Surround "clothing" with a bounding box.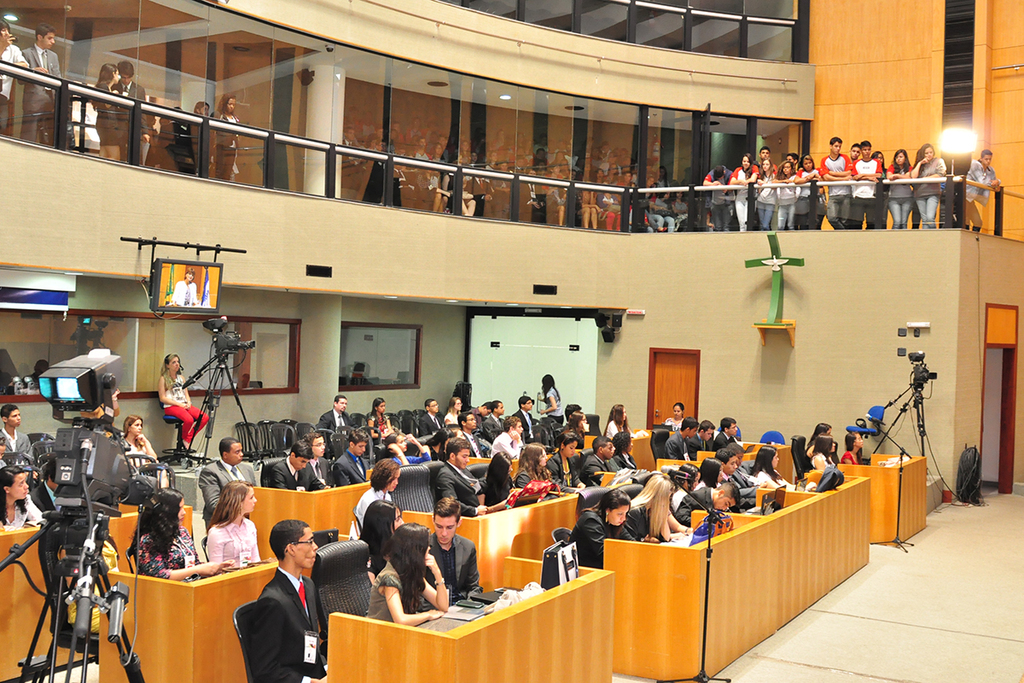
[968, 157, 1001, 232].
